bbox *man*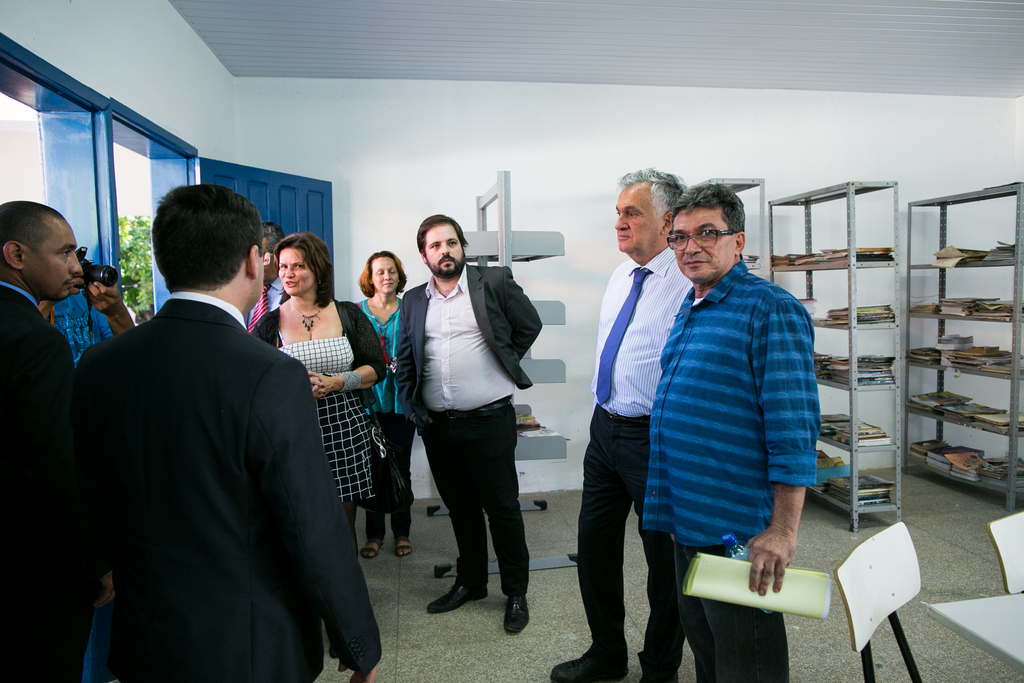
crop(392, 210, 546, 638)
